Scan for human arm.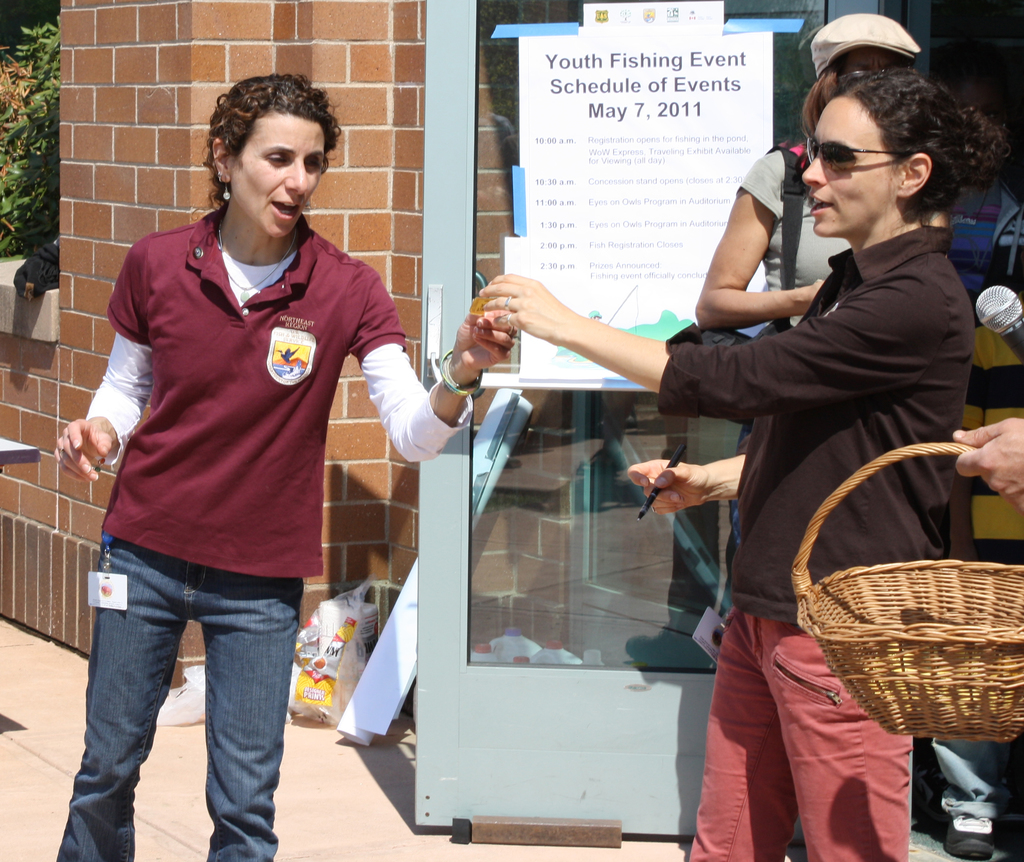
Scan result: box(58, 247, 164, 487).
